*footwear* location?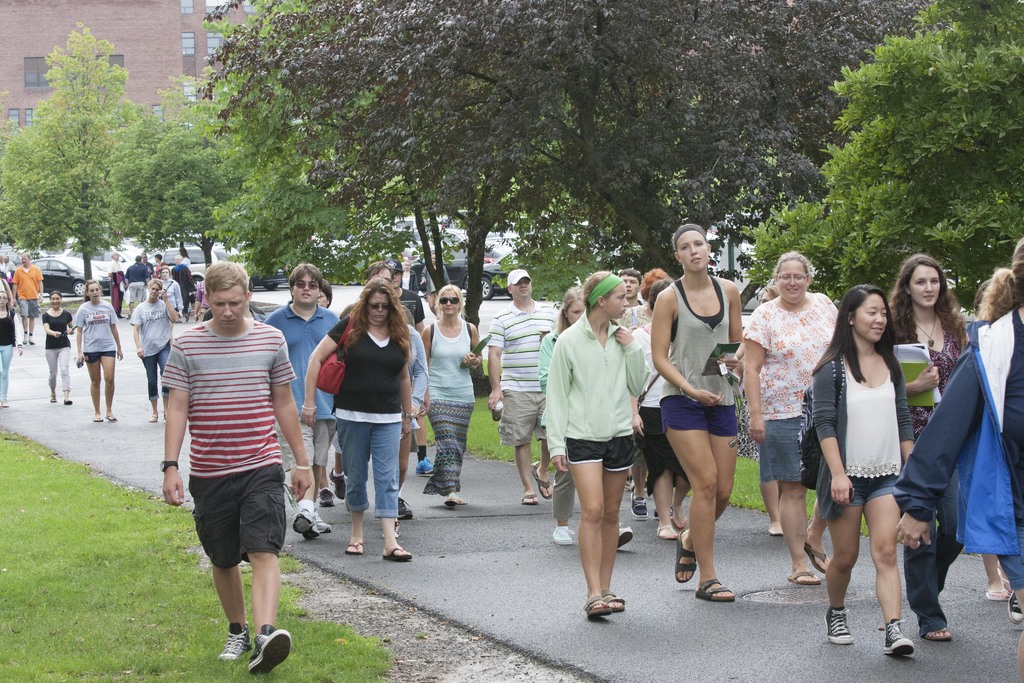
bbox=[630, 494, 648, 519]
